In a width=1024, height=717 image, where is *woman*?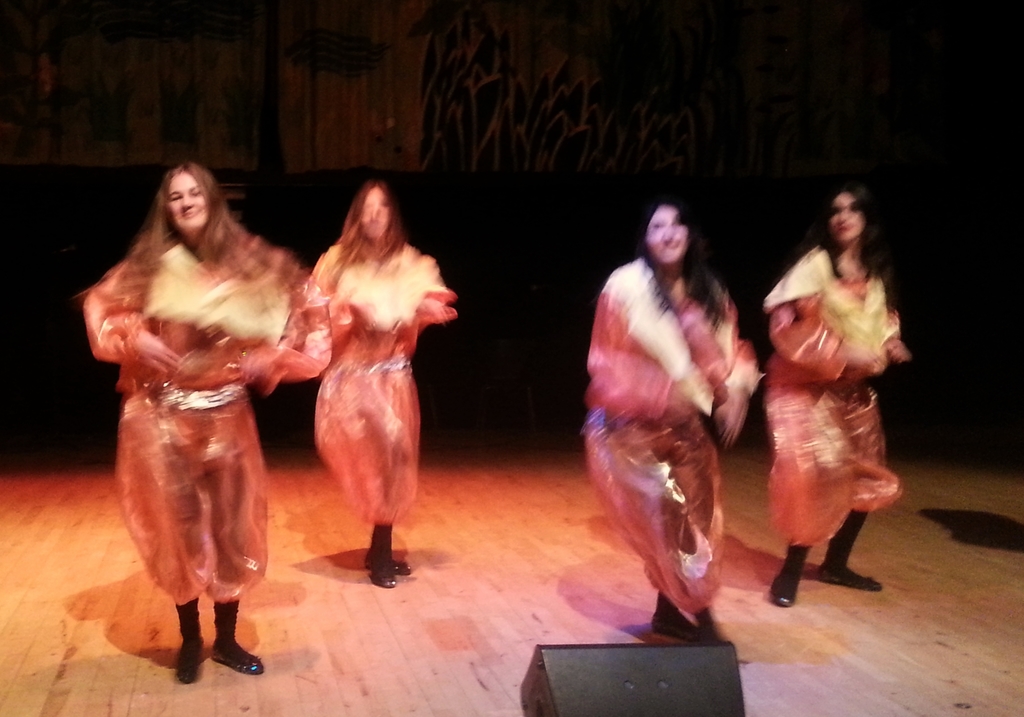
298/179/459/586.
